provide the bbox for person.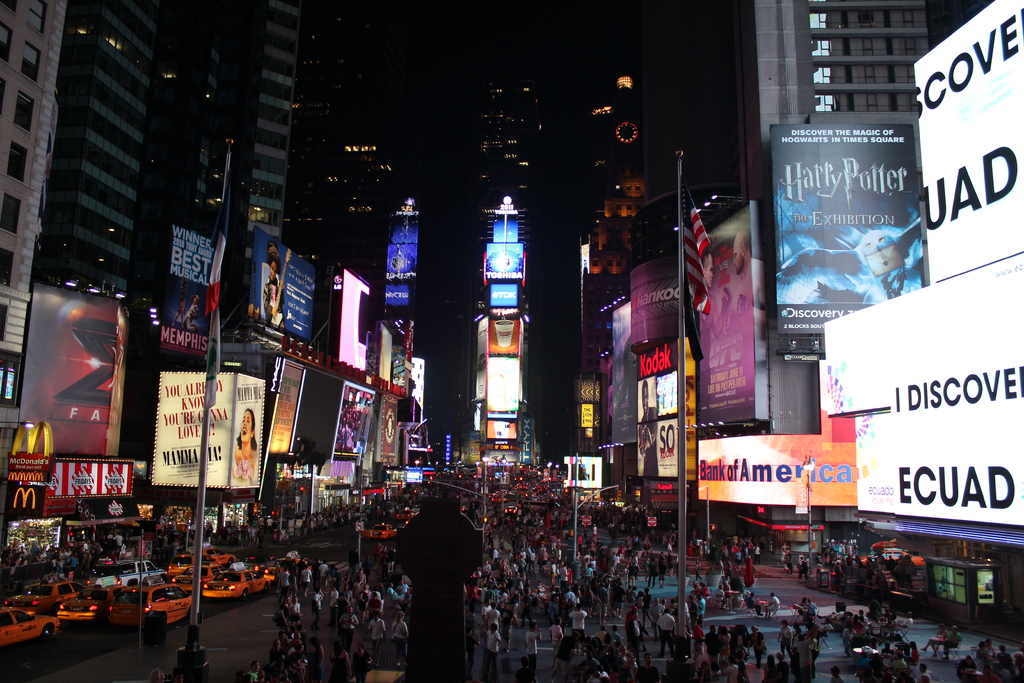
Rect(486, 625, 500, 682).
